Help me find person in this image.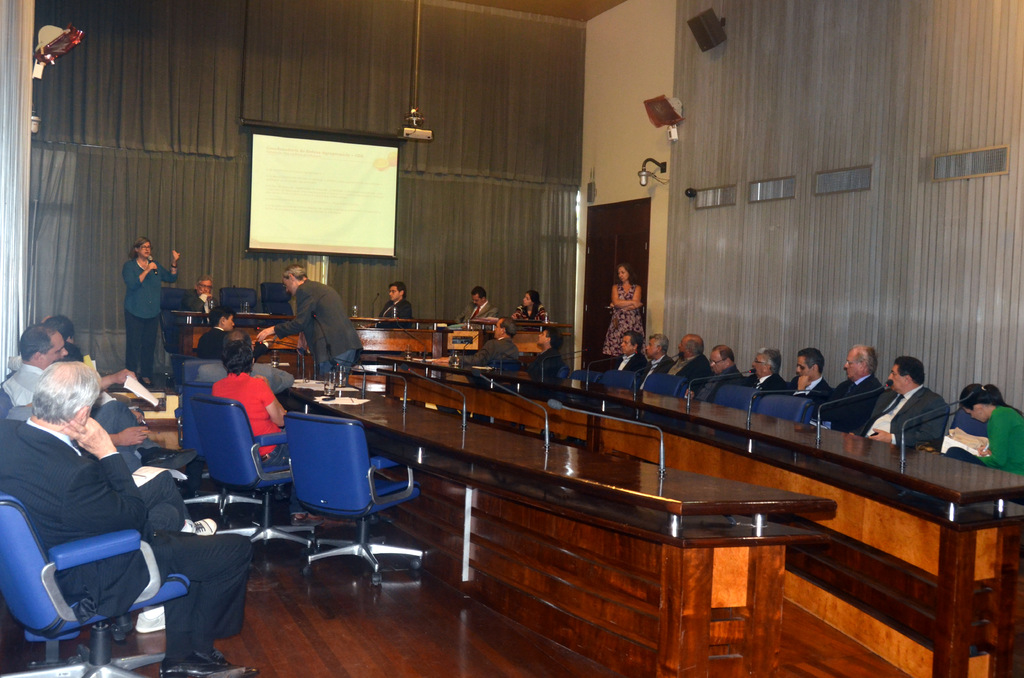
Found it: 510/291/550/326.
